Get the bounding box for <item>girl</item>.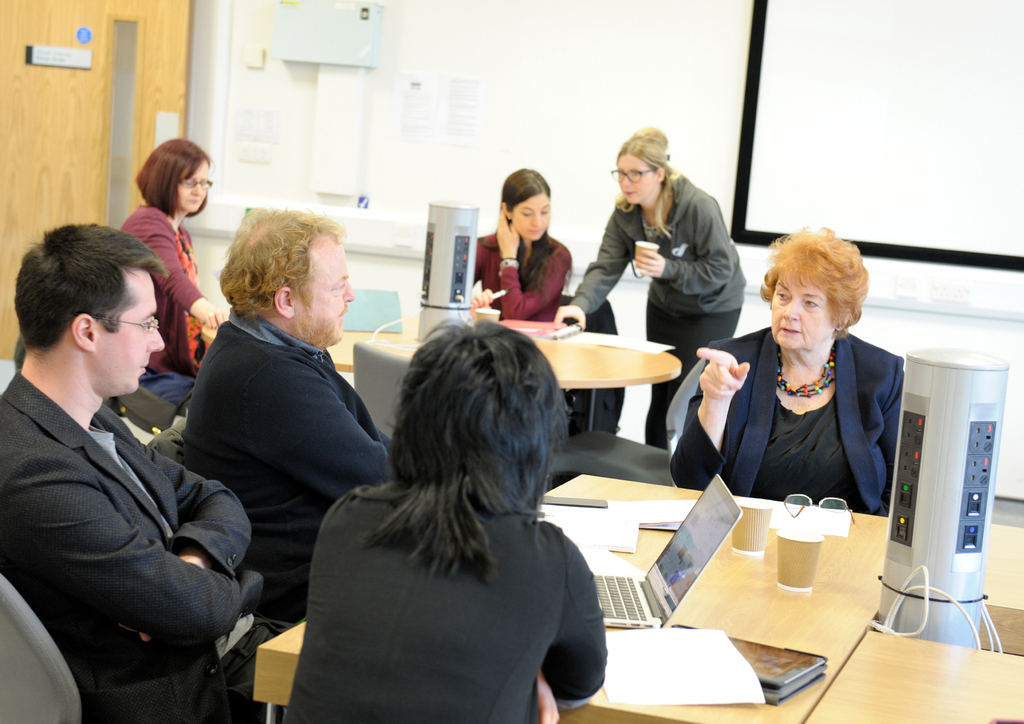
<bbox>667, 225, 910, 503</bbox>.
